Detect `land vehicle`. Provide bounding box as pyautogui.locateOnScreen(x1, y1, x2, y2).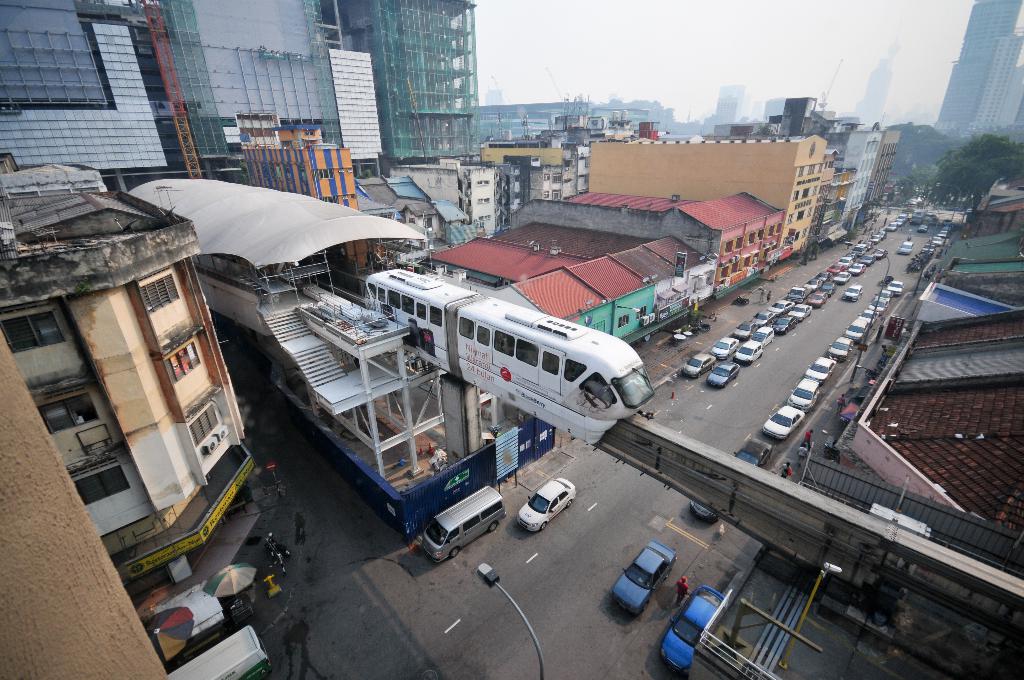
pyautogui.locateOnScreen(913, 222, 929, 234).
